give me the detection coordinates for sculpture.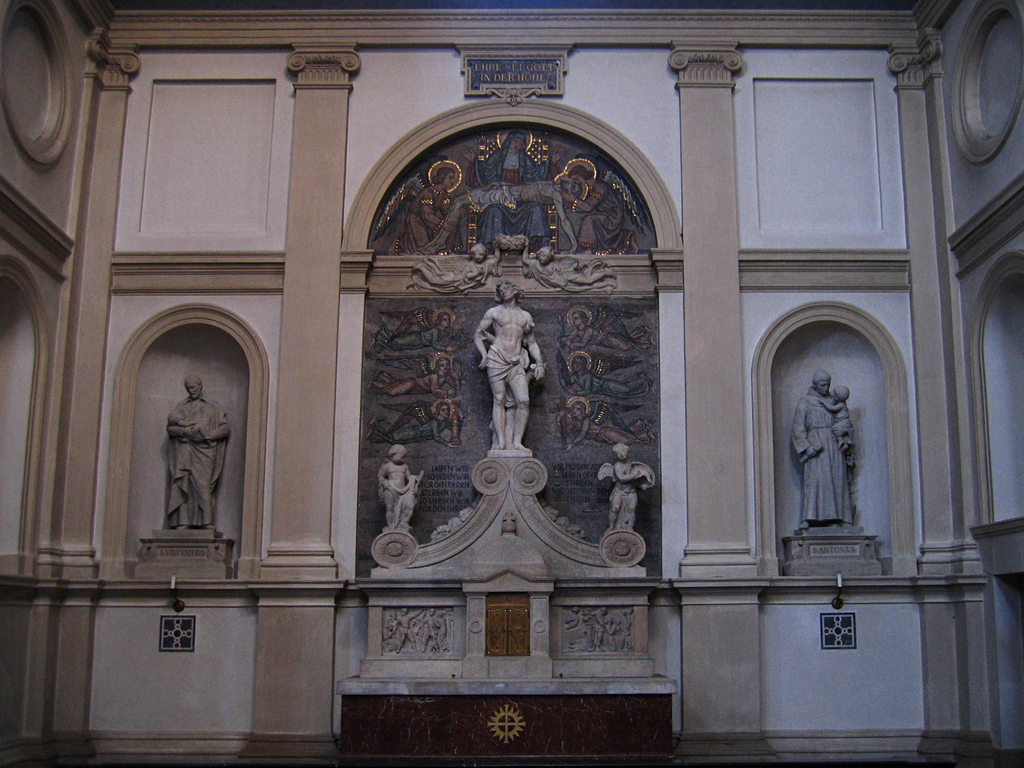
[left=452, top=257, right=604, bottom=478].
